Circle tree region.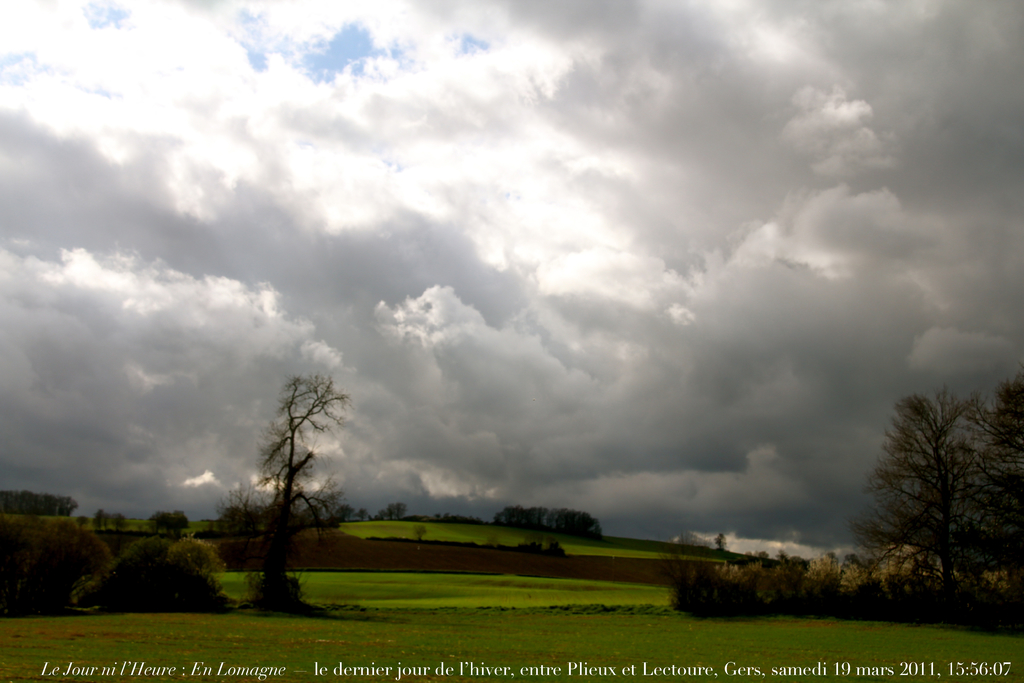
Region: l=0, t=484, r=77, b=520.
